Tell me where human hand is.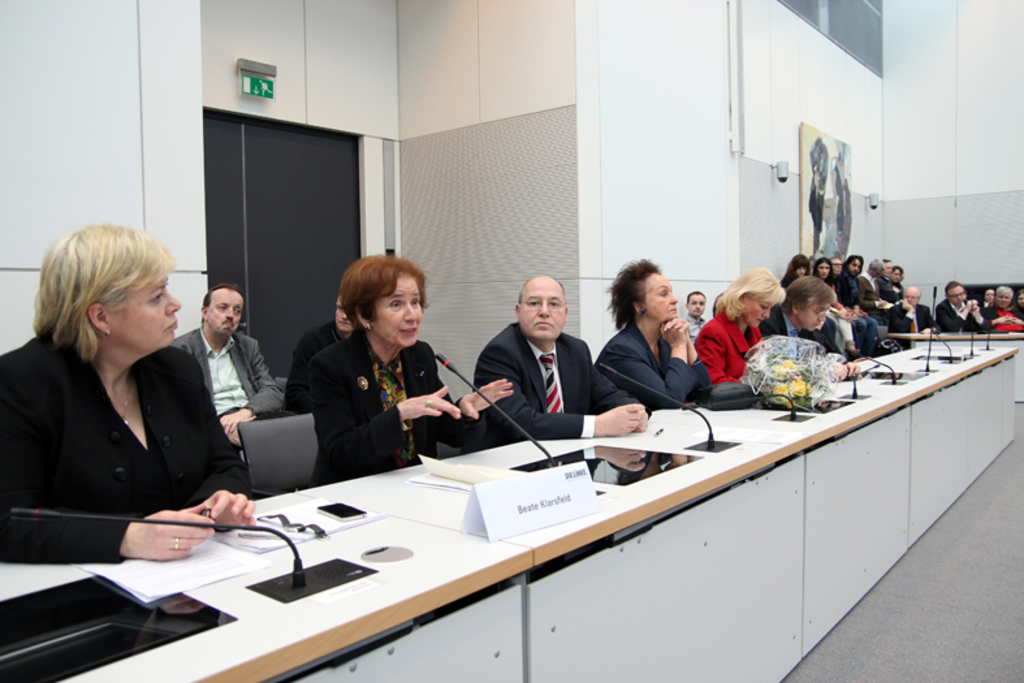
human hand is at <bbox>399, 382, 462, 419</bbox>.
